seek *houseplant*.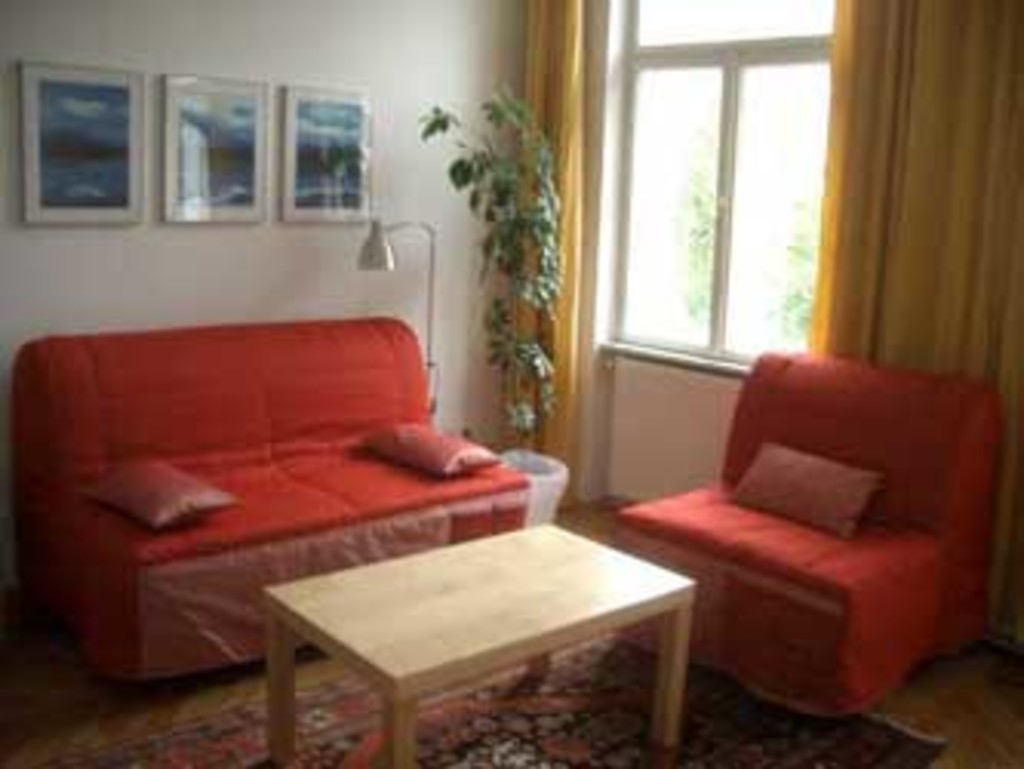
[412,80,569,538].
